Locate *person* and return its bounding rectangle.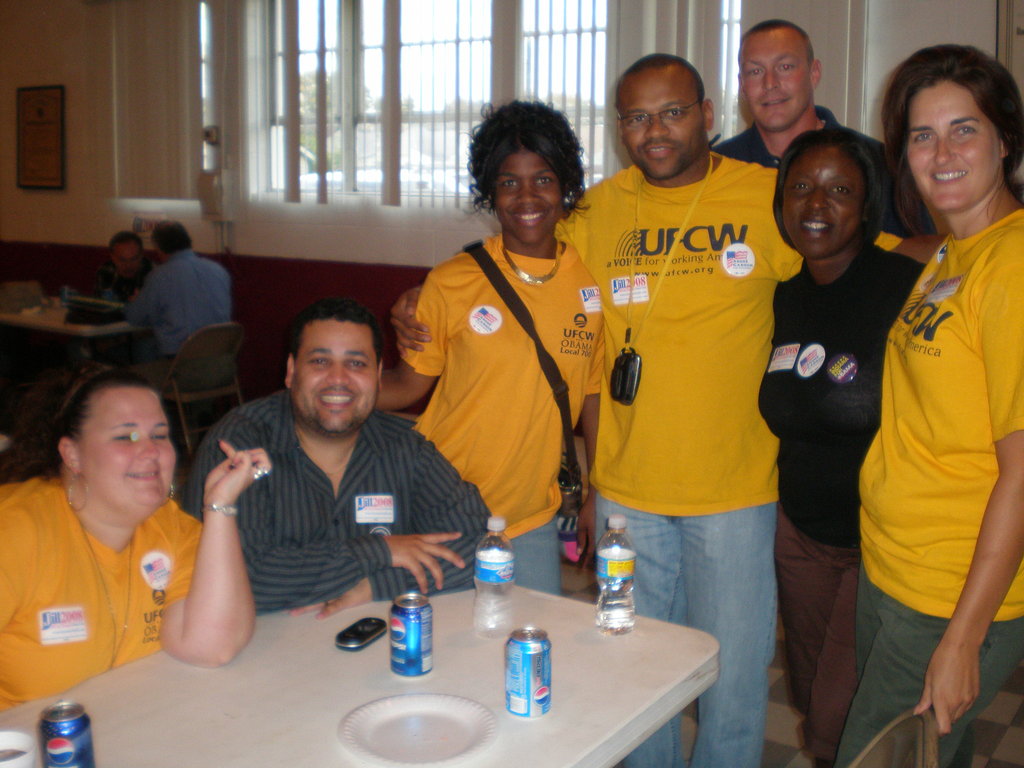
locate(834, 45, 1023, 758).
